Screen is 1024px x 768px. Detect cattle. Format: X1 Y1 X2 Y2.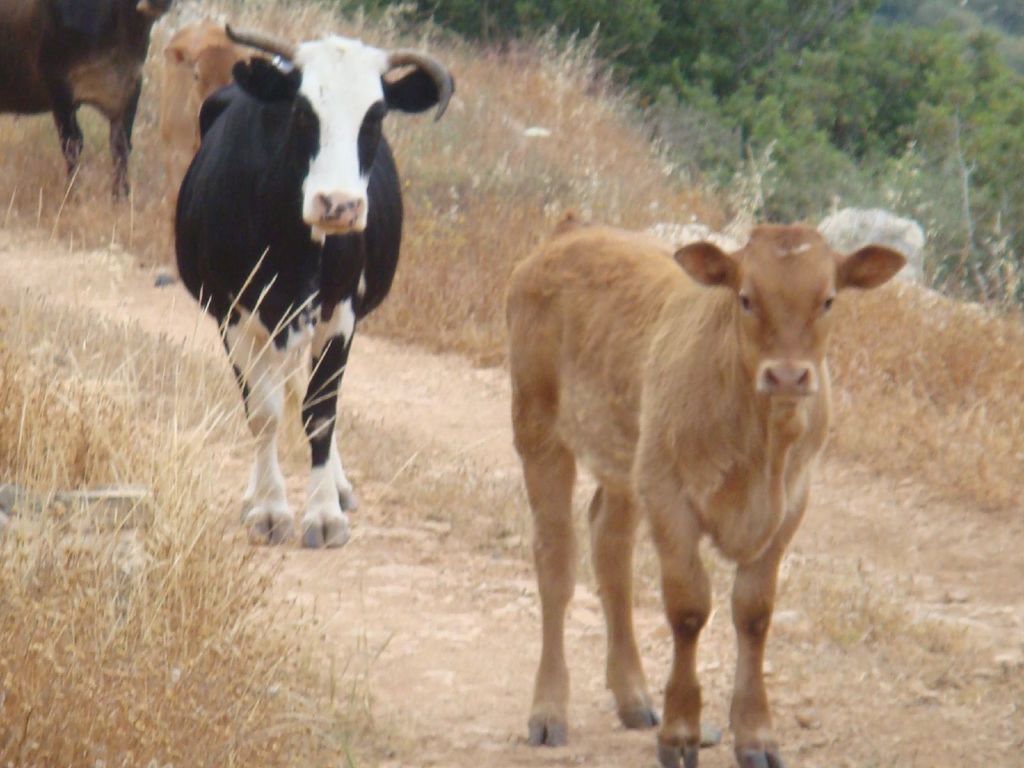
1 0 181 213.
